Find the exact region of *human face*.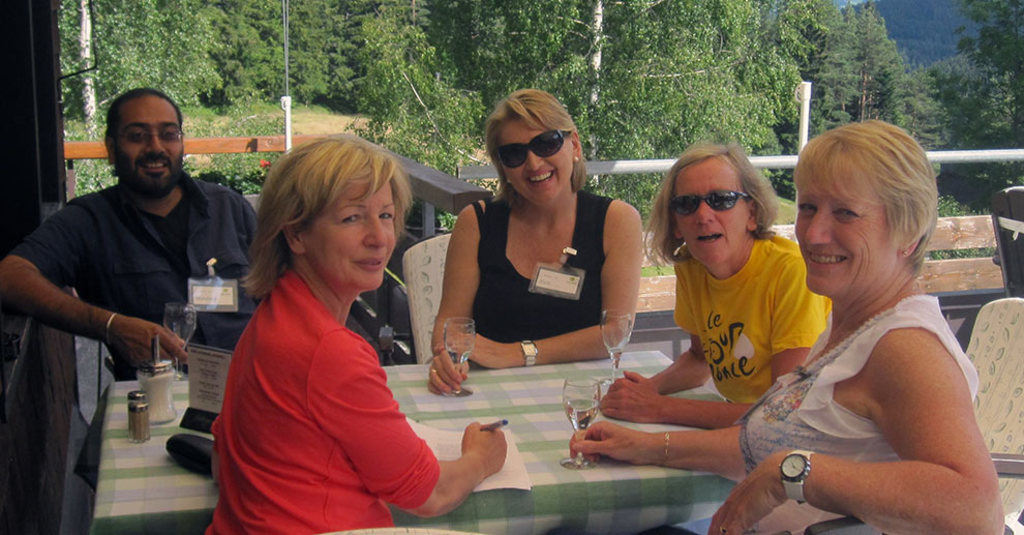
Exact region: 505:116:575:211.
